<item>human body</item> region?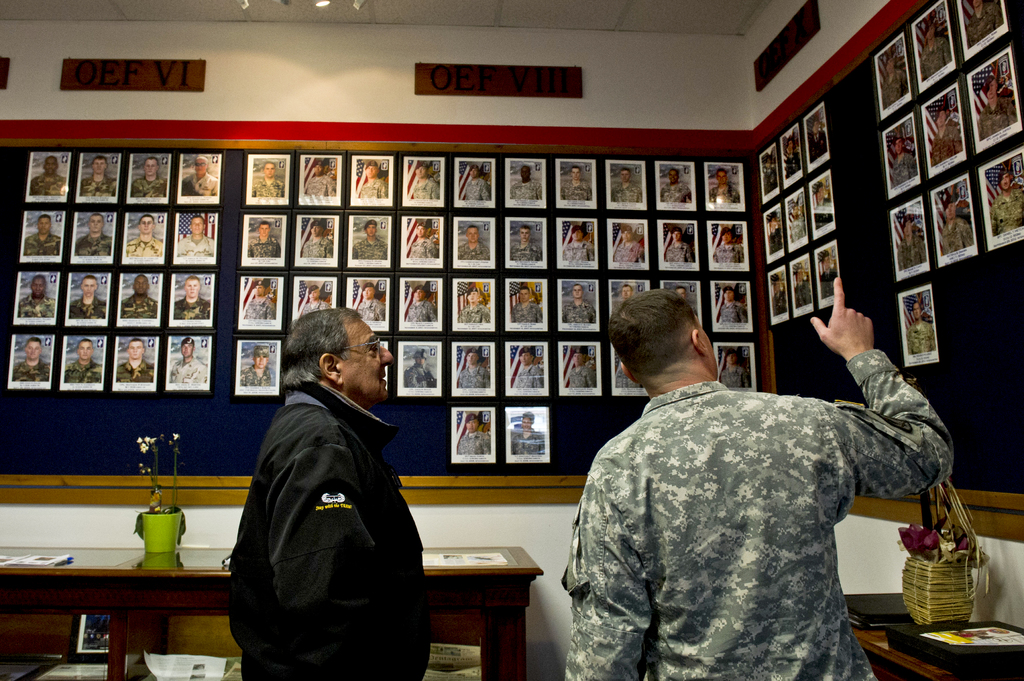
(left=360, top=179, right=385, bottom=198)
